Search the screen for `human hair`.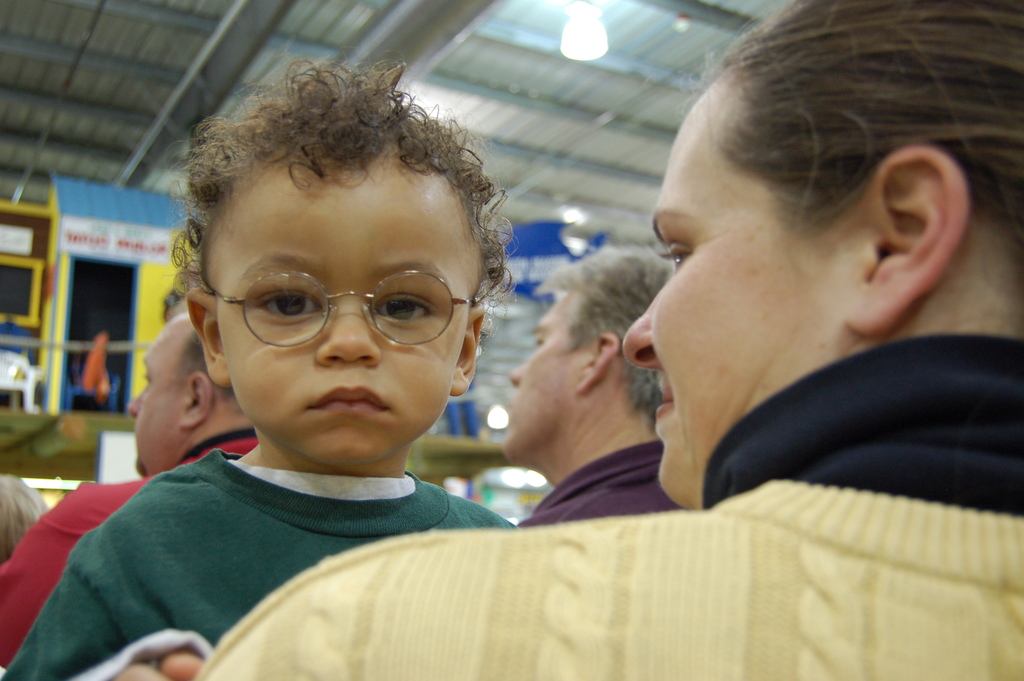
Found at {"x1": 163, "y1": 51, "x2": 513, "y2": 385}.
